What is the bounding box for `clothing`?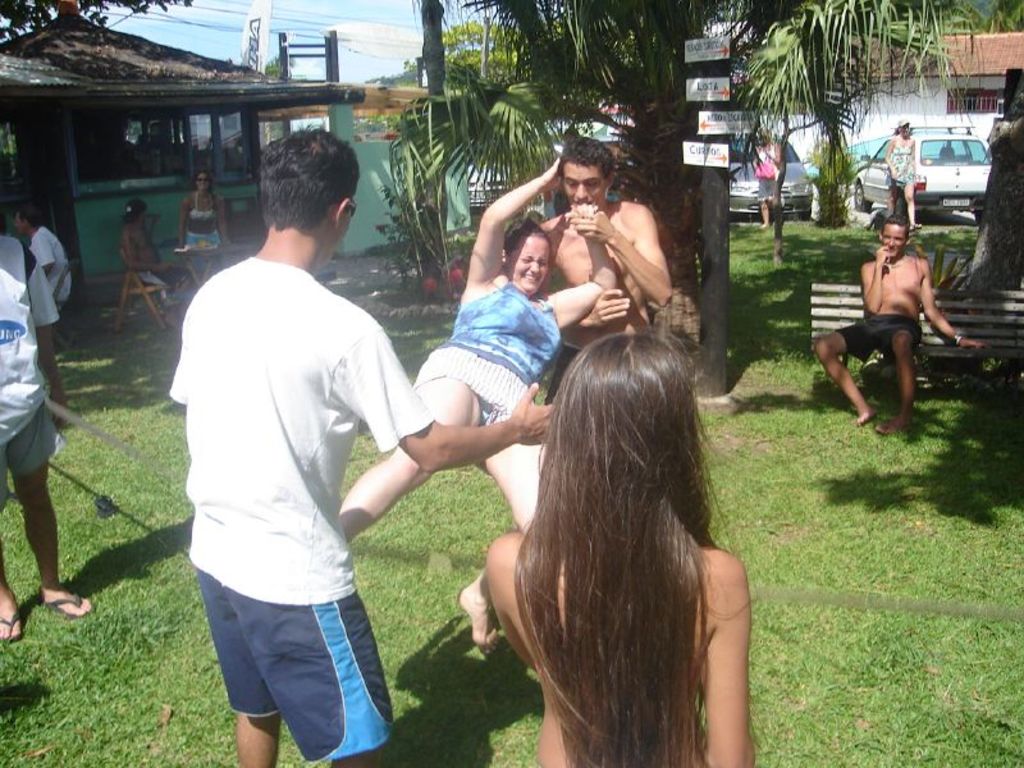
box=[165, 248, 439, 767].
